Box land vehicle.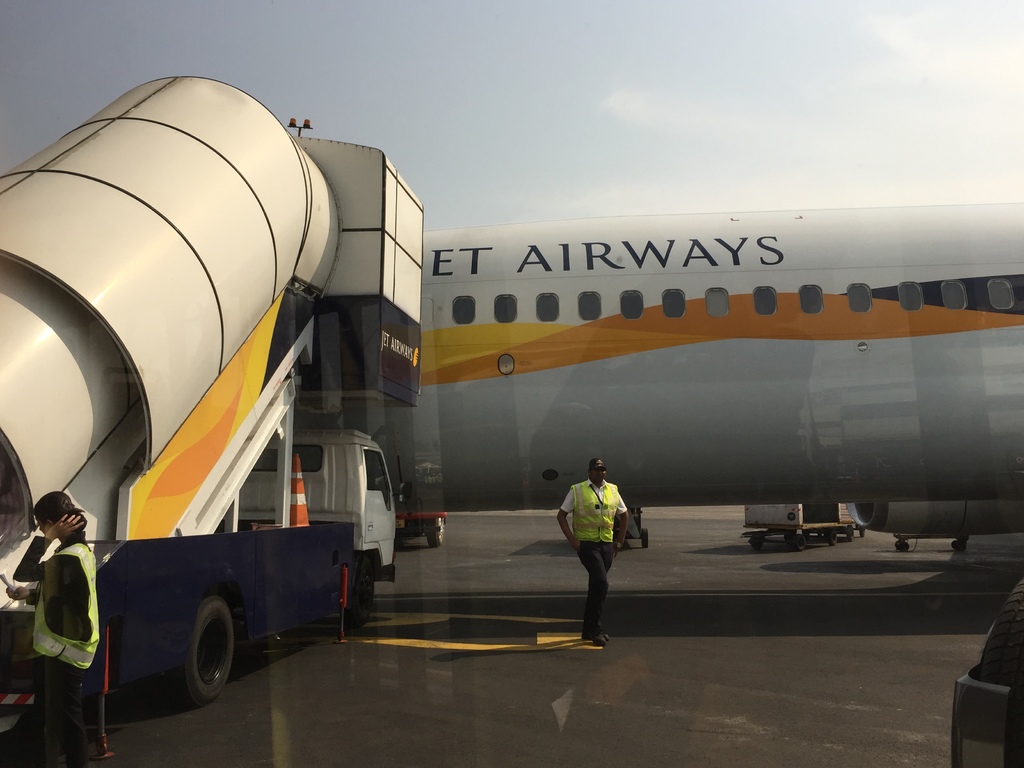
[625,509,652,545].
